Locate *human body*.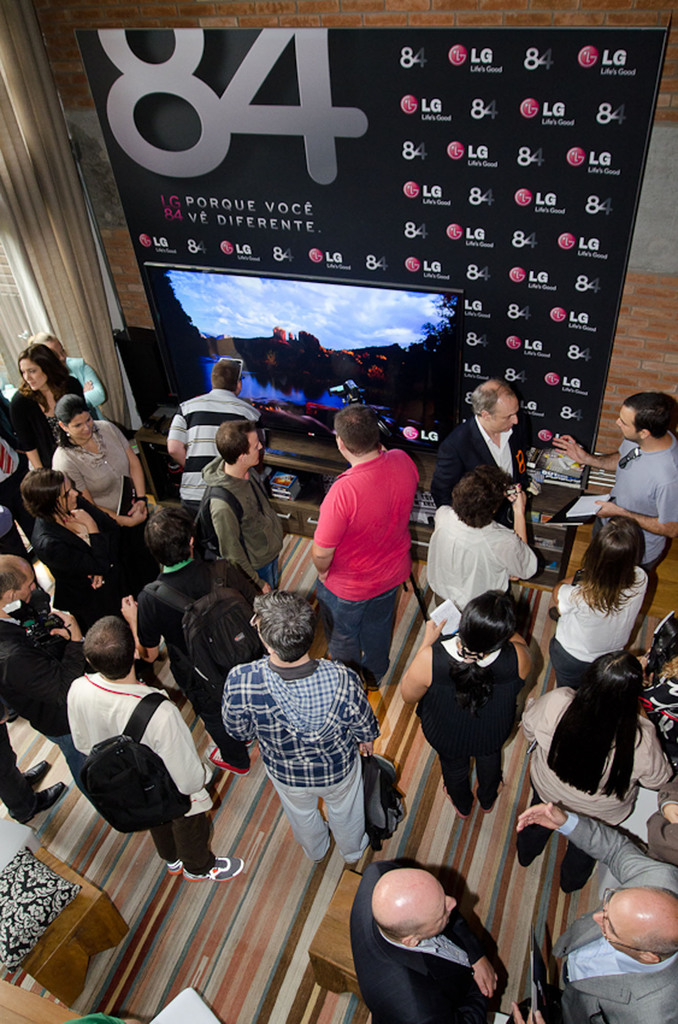
Bounding box: [306, 390, 425, 683].
